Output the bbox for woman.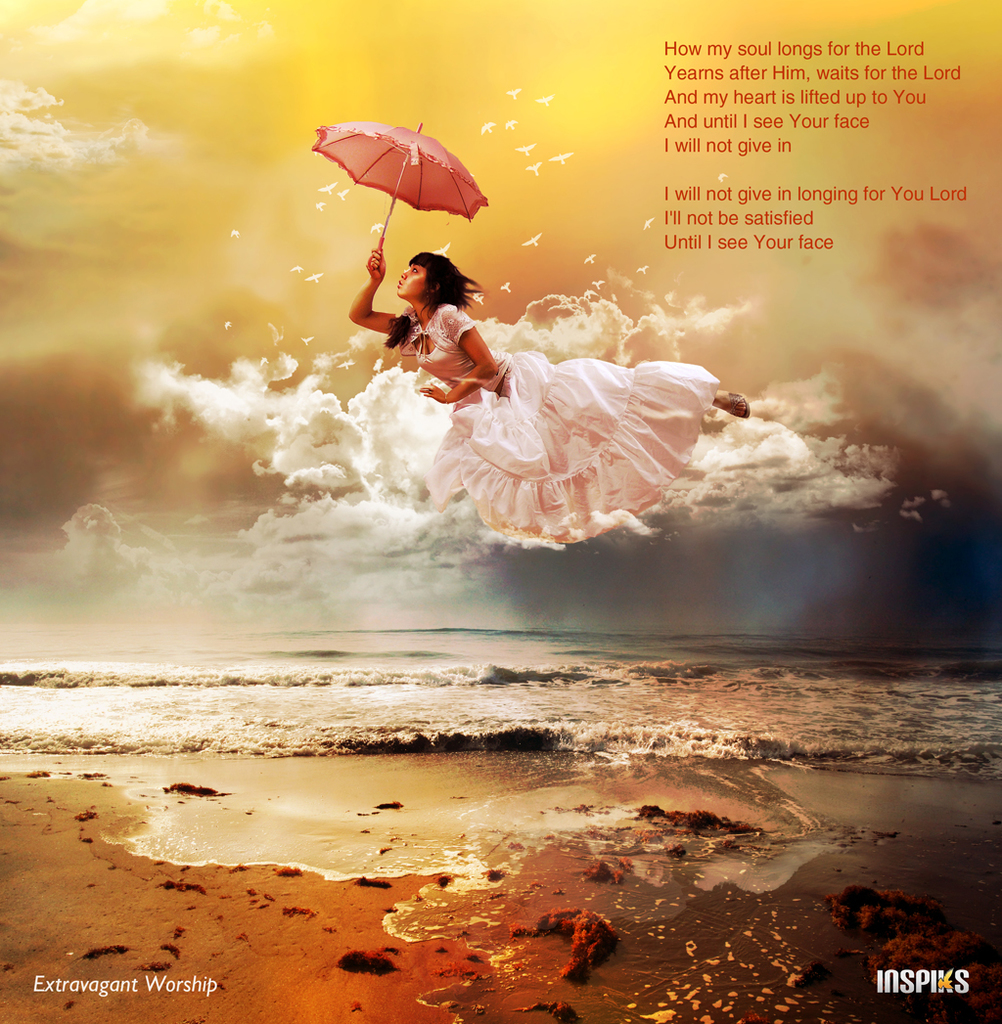
[333,189,729,553].
